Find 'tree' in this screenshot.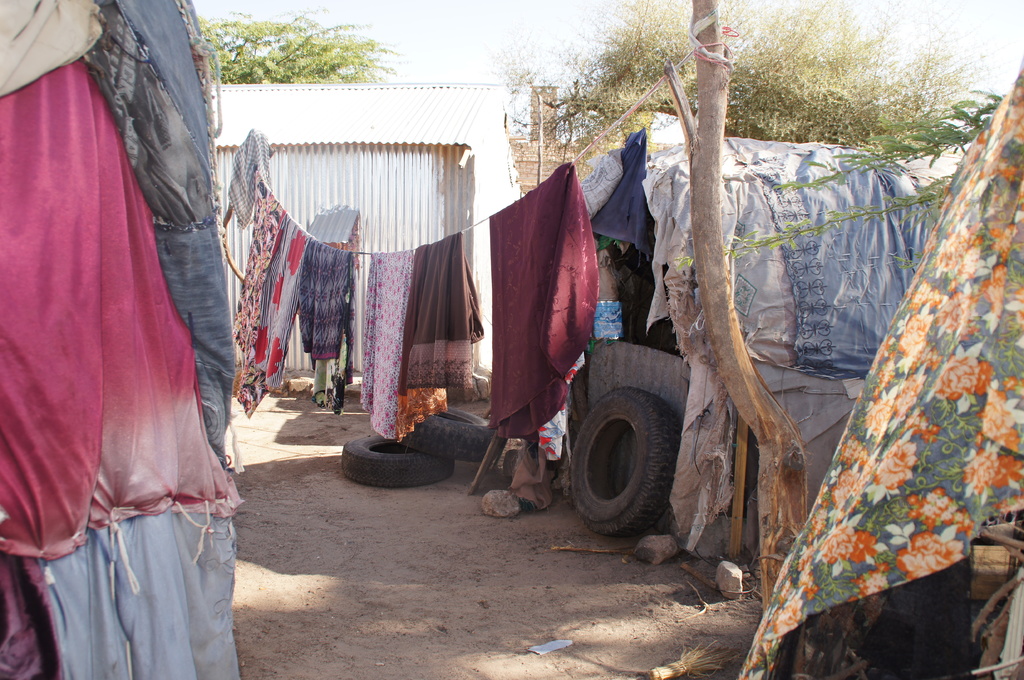
The bounding box for 'tree' is <region>651, 0, 804, 617</region>.
